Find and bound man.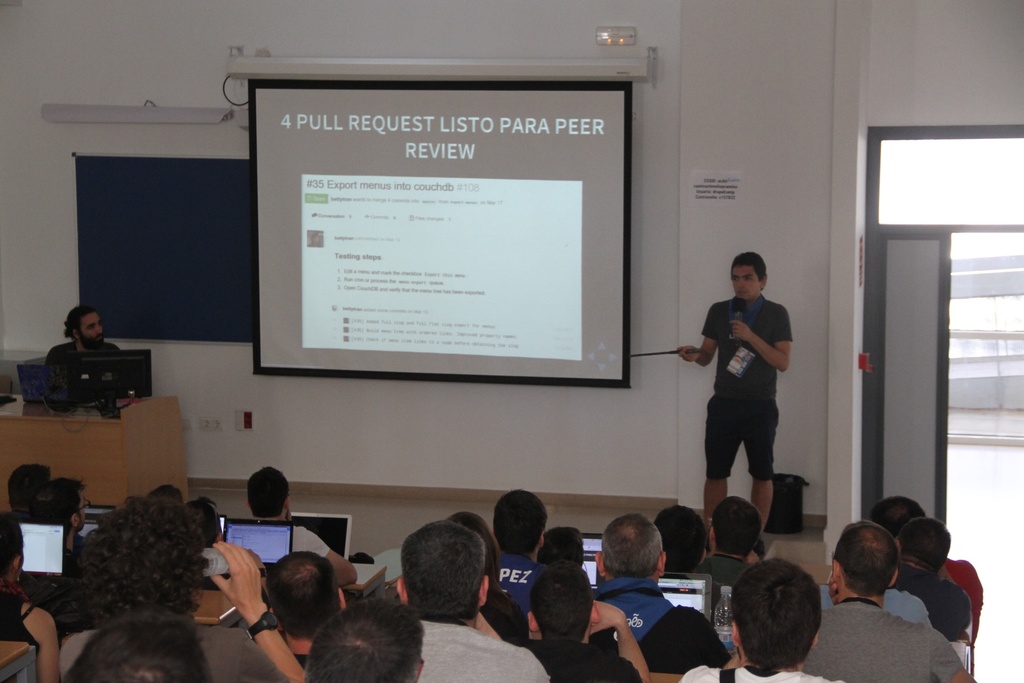
Bound: x1=801, y1=520, x2=976, y2=682.
